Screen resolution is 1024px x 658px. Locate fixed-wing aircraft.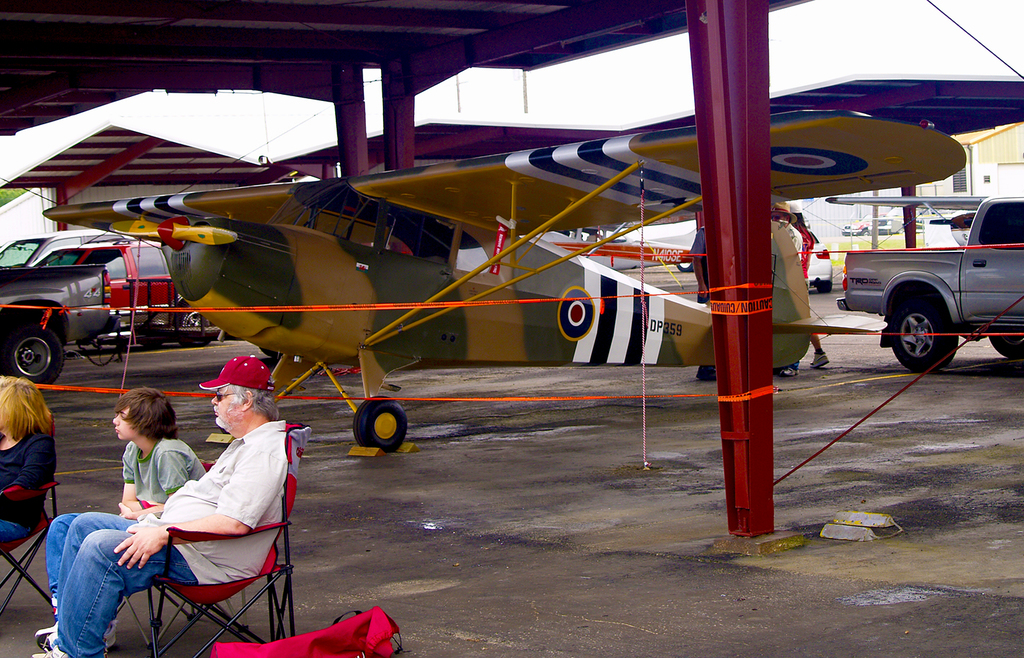
bbox=[35, 109, 971, 448].
